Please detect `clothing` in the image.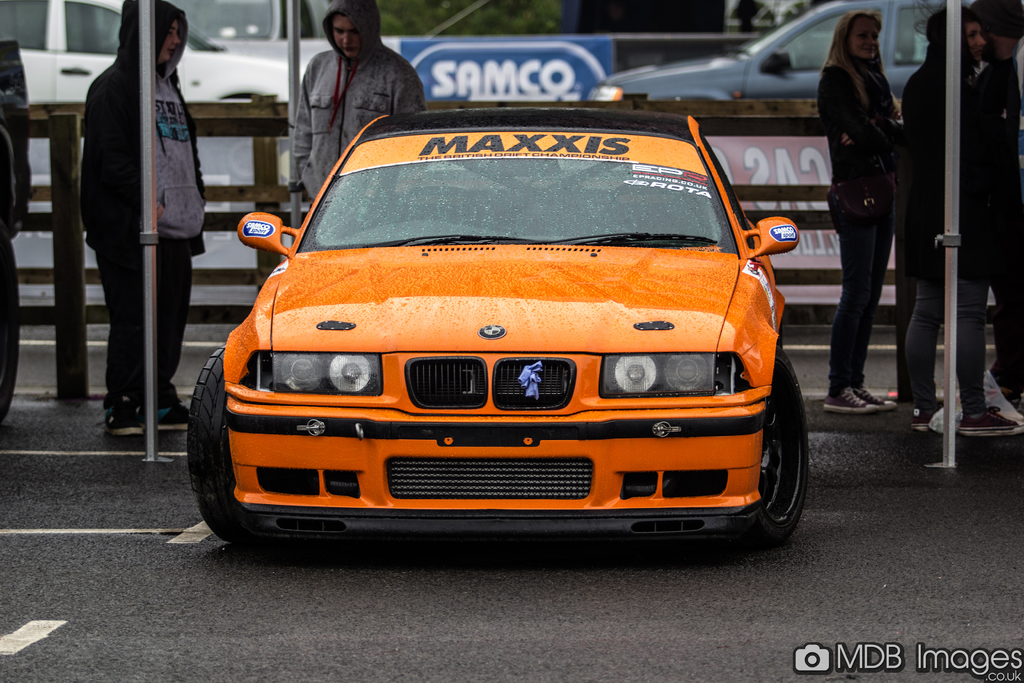
x1=908 y1=78 x2=996 y2=413.
